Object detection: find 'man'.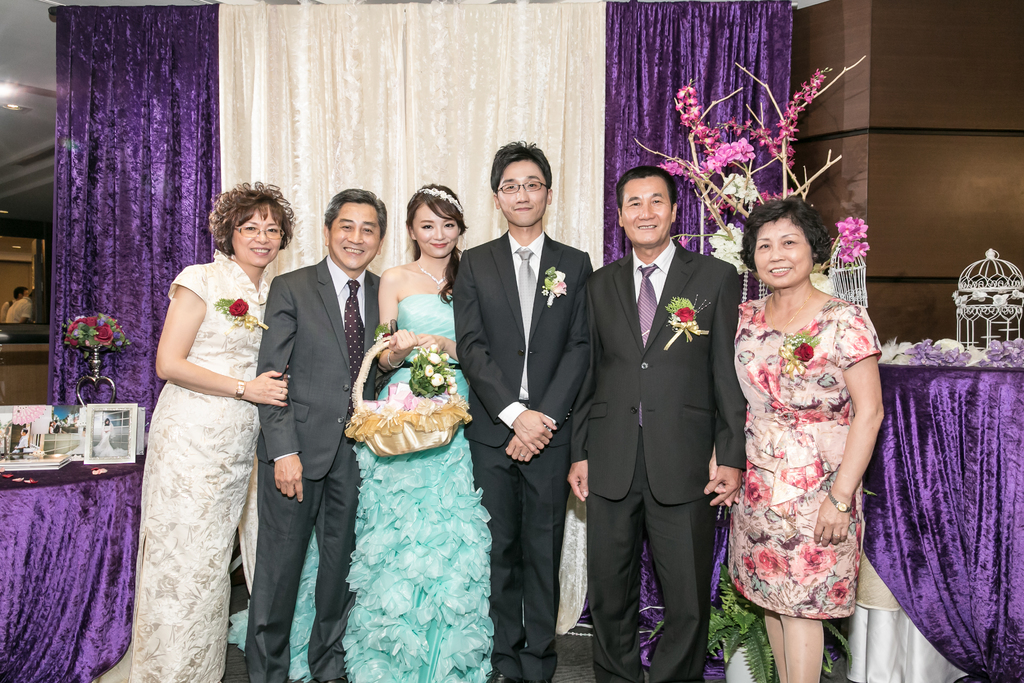
l=572, t=164, r=745, b=682.
